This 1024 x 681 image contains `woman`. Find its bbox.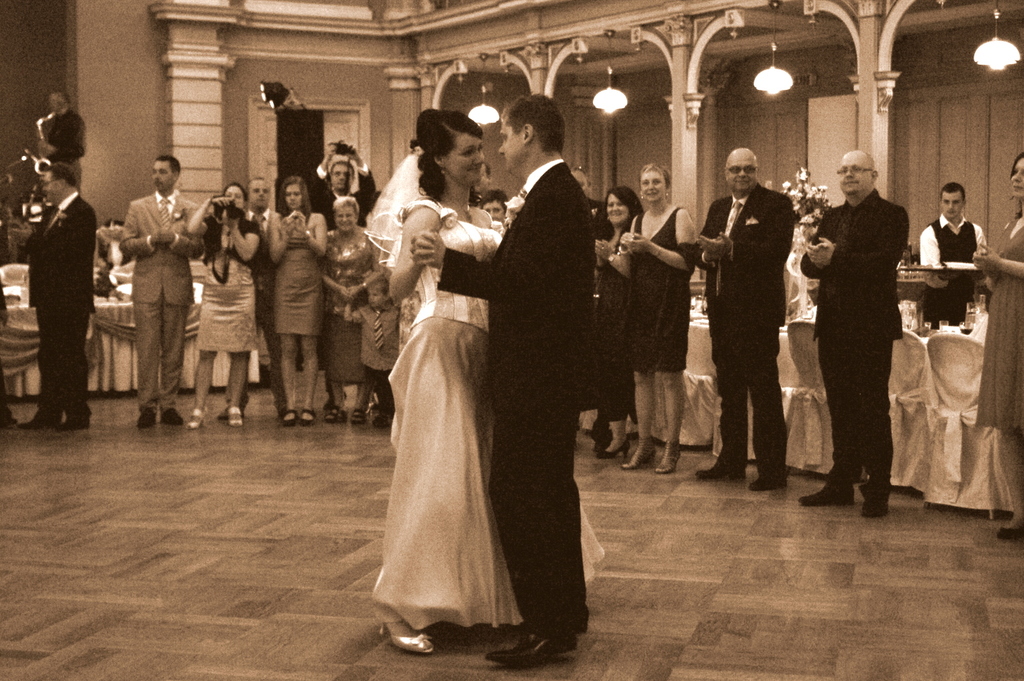
x1=618 y1=166 x2=698 y2=475.
